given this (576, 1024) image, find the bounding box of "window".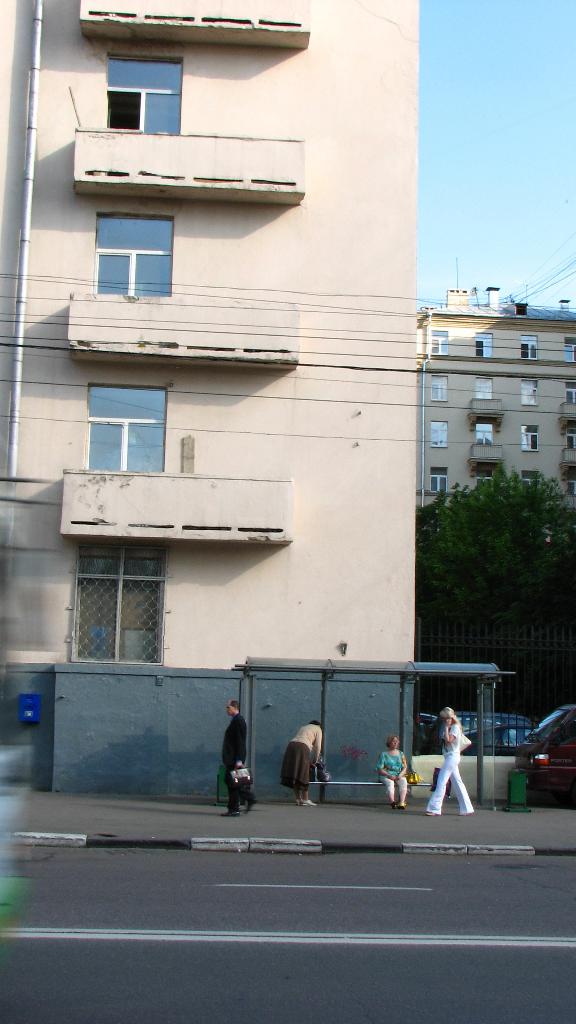
x1=564 y1=381 x2=575 y2=401.
